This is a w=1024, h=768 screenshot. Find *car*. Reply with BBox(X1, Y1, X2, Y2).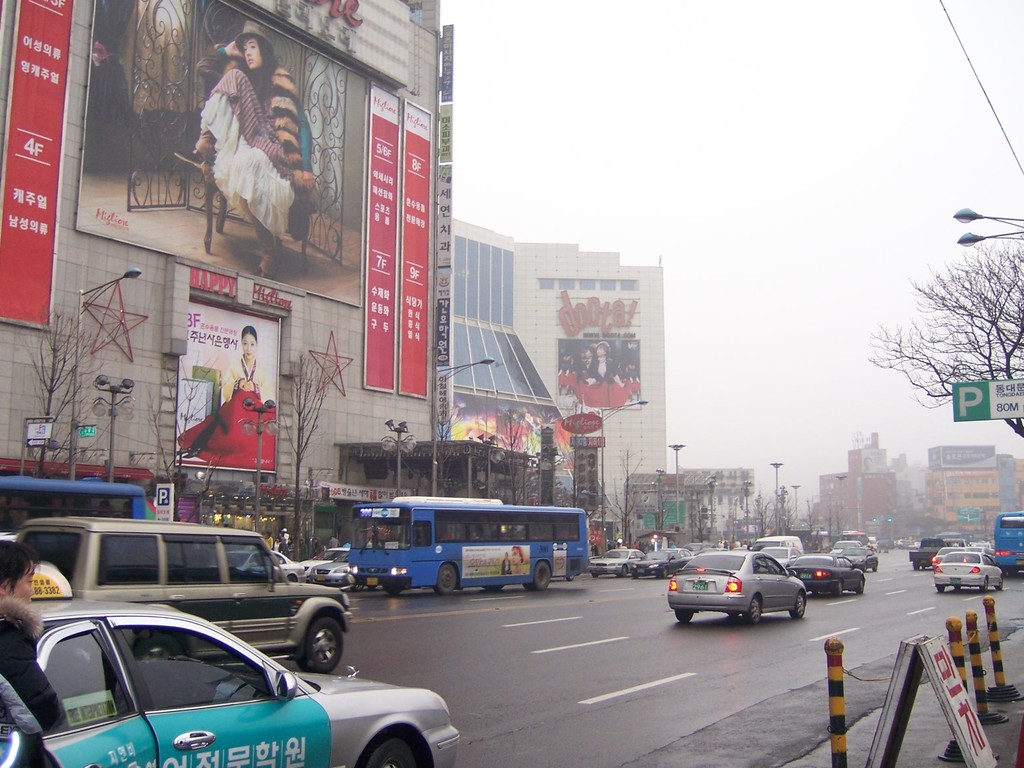
BBox(311, 550, 354, 589).
